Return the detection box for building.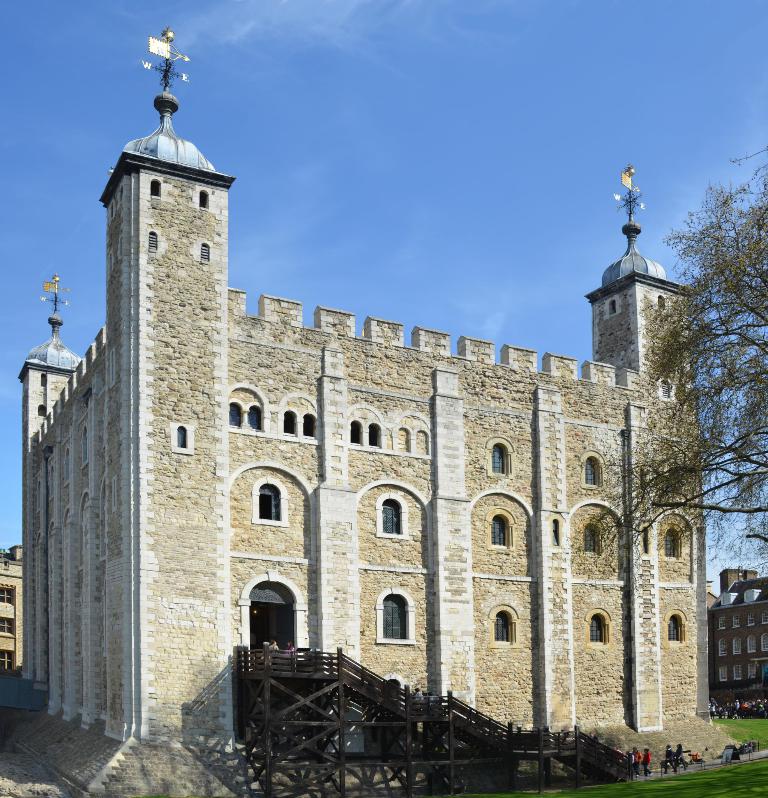
crop(0, 543, 20, 666).
